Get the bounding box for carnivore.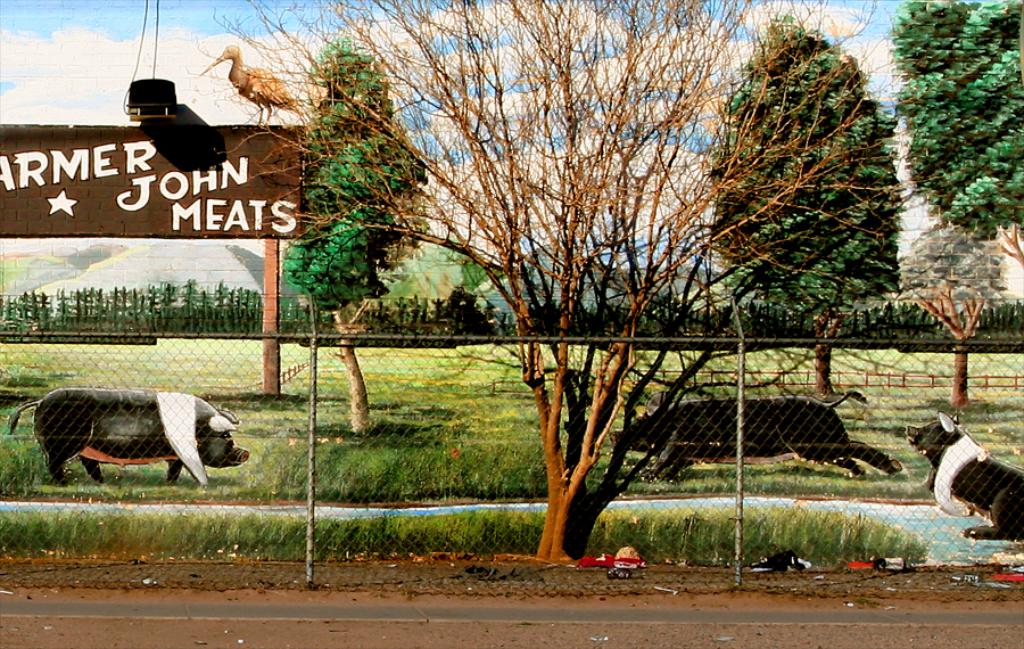
901:410:1023:544.
